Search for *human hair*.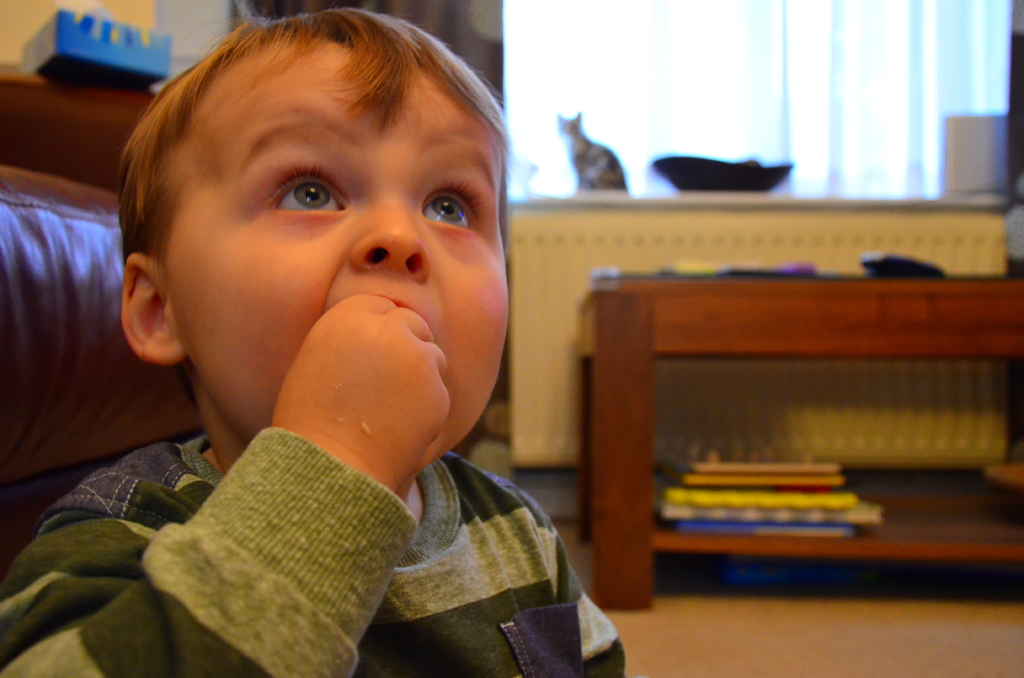
Found at [x1=136, y1=23, x2=481, y2=250].
